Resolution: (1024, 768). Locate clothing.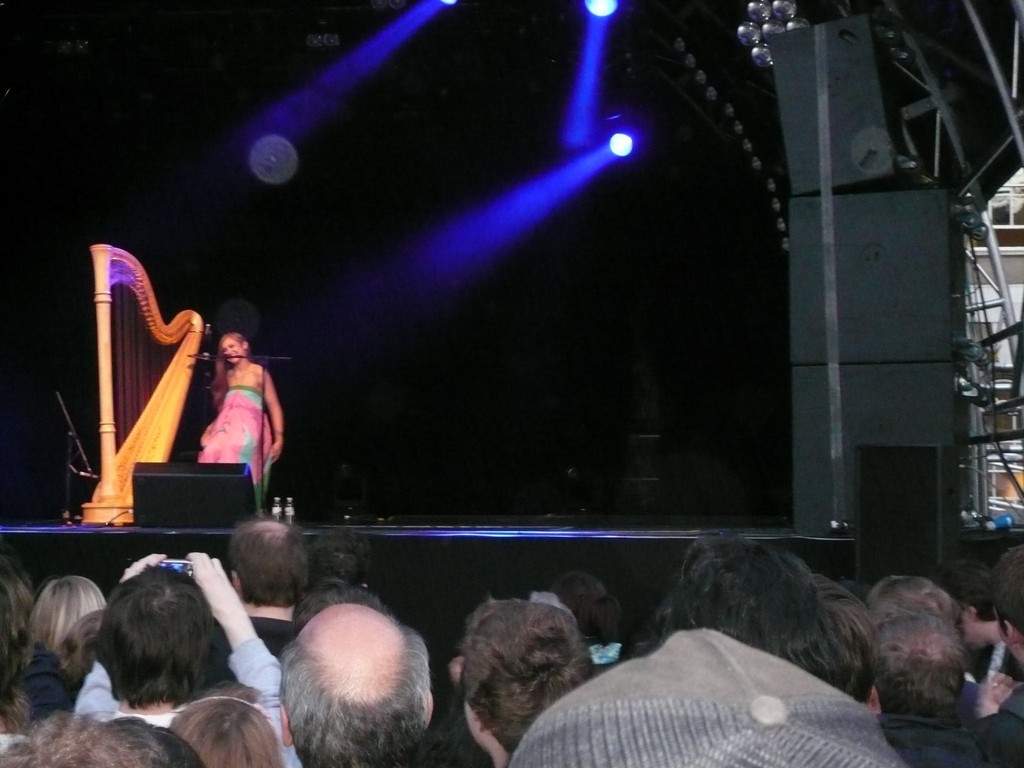
BBox(74, 659, 306, 767).
